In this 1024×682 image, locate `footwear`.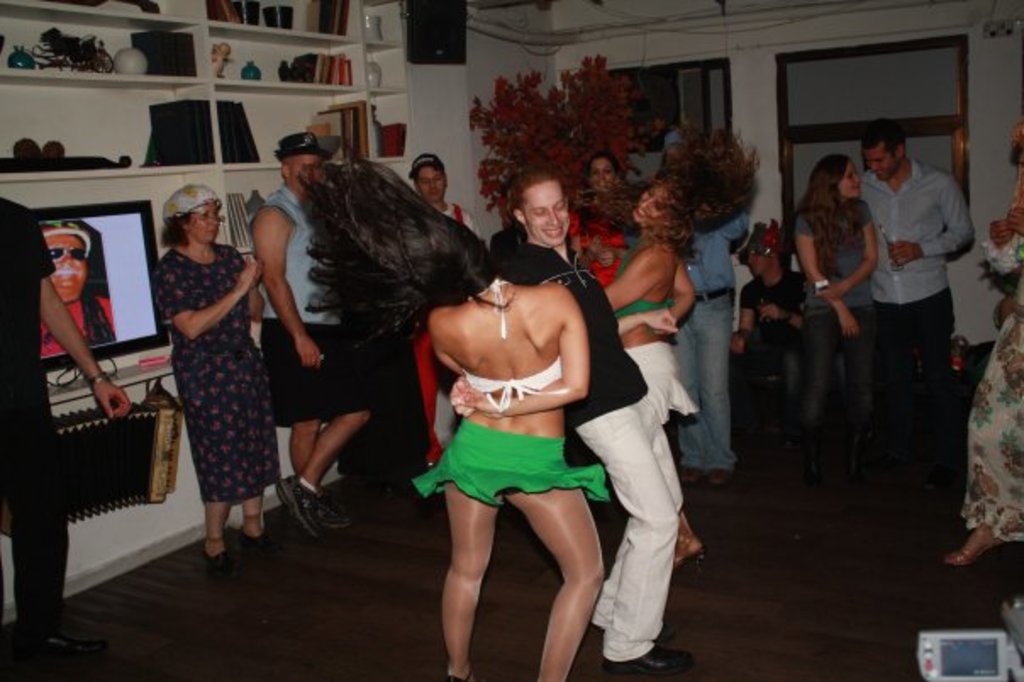
Bounding box: 236:521:278:556.
